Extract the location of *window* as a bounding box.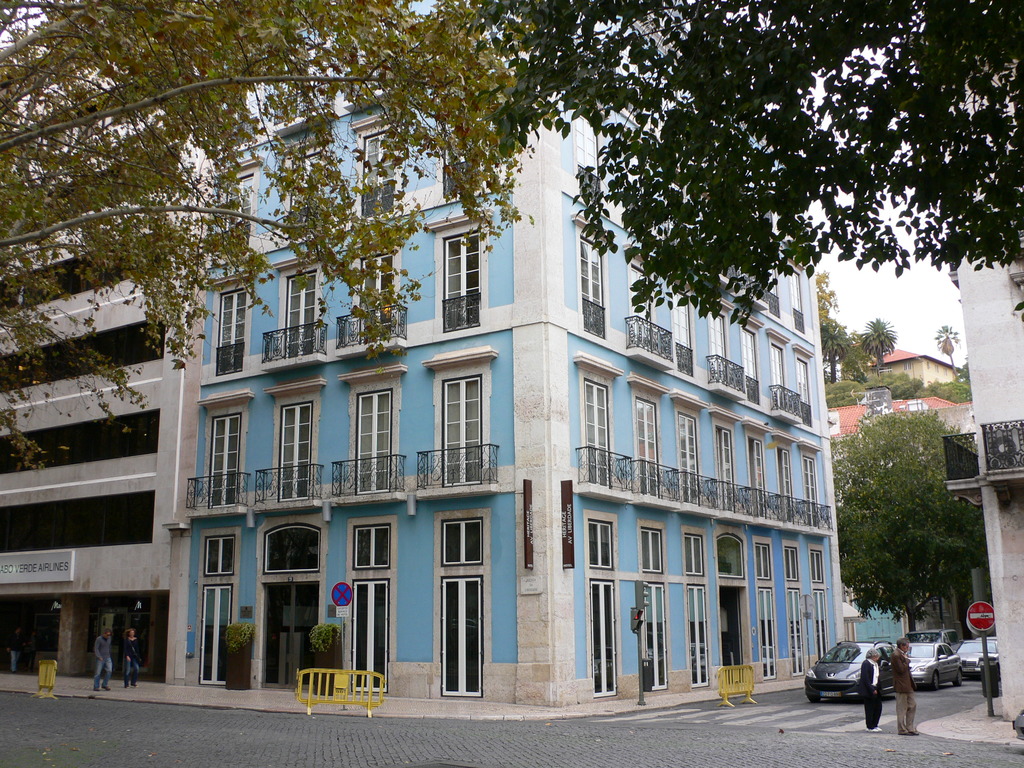
<region>712, 426, 735, 506</region>.
